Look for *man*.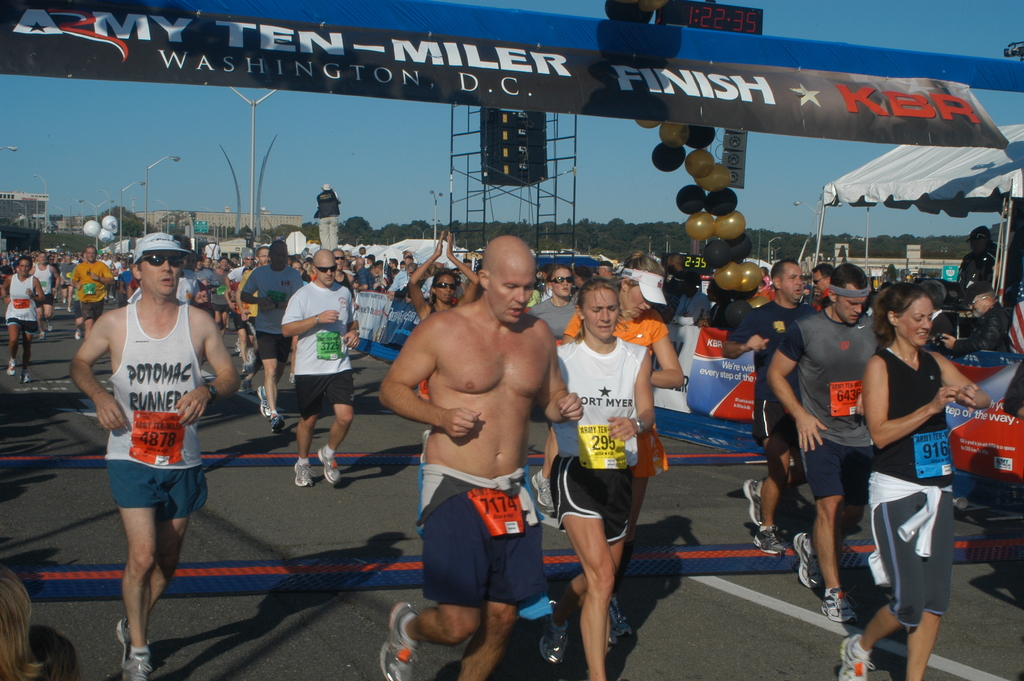
Found: (left=724, top=264, right=819, bottom=553).
